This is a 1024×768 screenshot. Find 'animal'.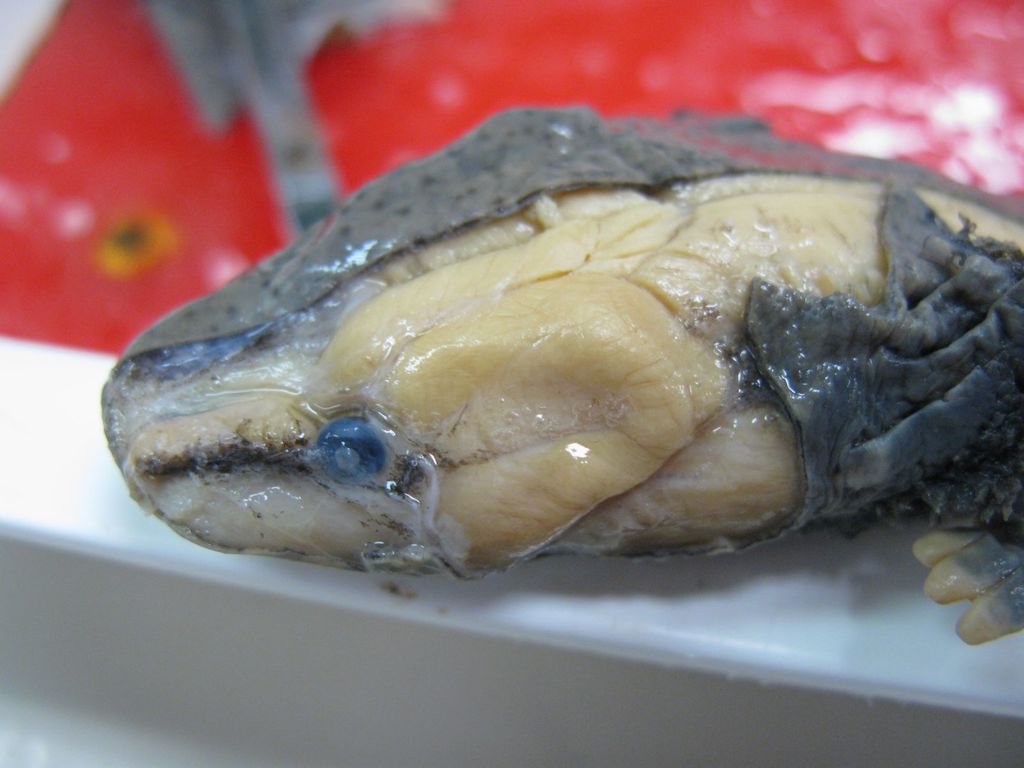
Bounding box: {"x1": 108, "y1": 100, "x2": 1023, "y2": 648}.
